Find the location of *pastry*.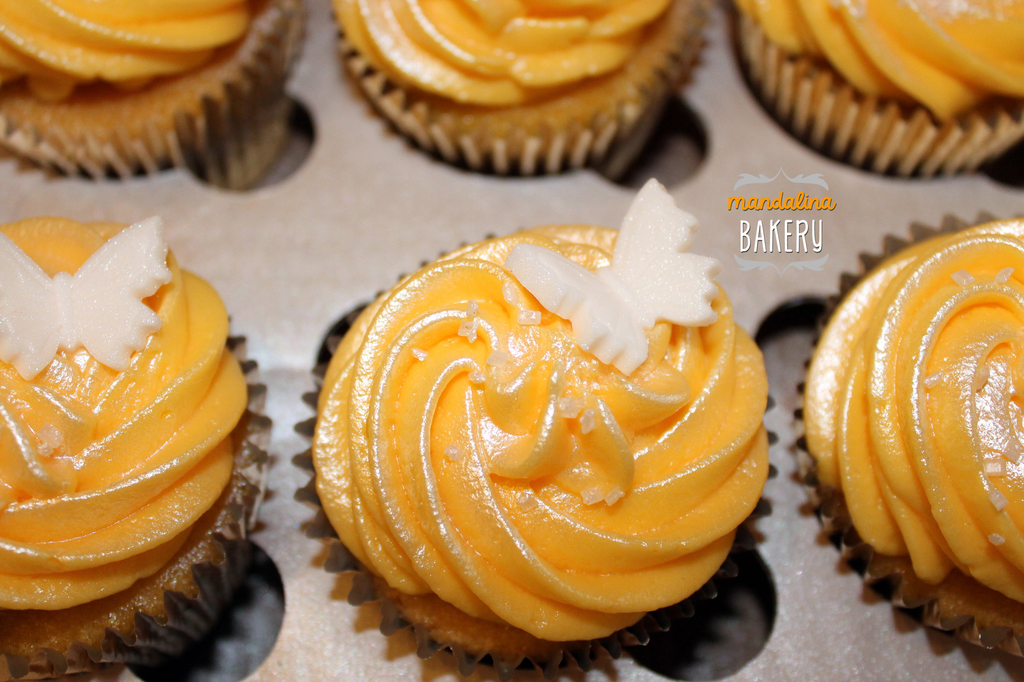
Location: crop(734, 0, 1023, 181).
